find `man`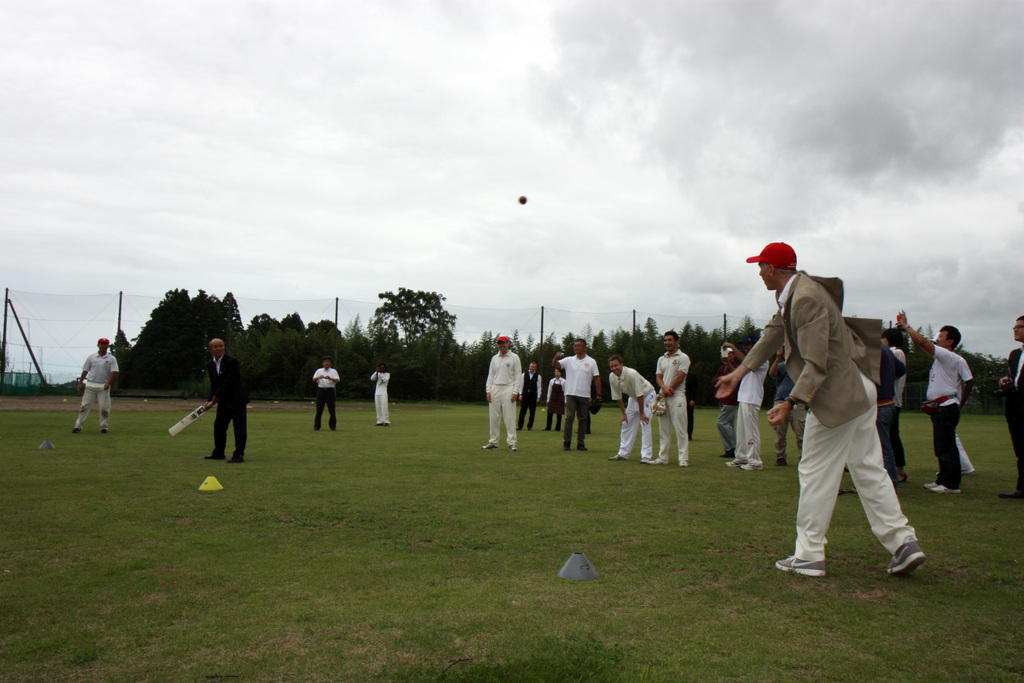
l=876, t=327, r=907, b=407
